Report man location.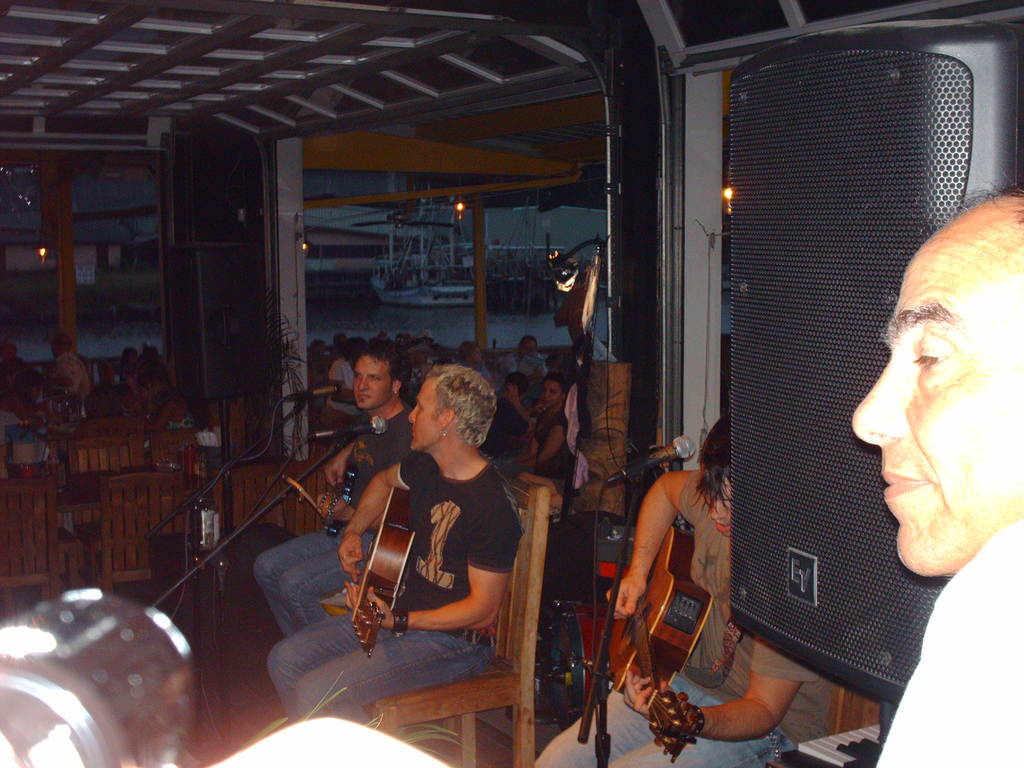
Report: {"x1": 252, "y1": 340, "x2": 415, "y2": 643}.
